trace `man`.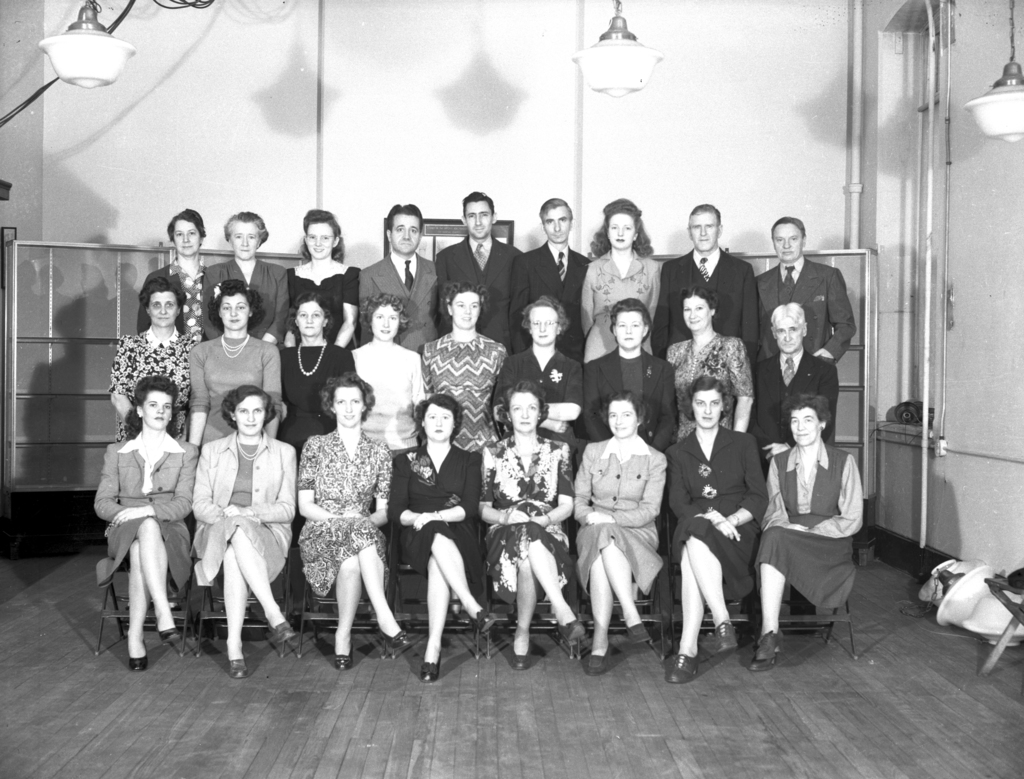
Traced to {"left": 751, "top": 298, "right": 844, "bottom": 475}.
